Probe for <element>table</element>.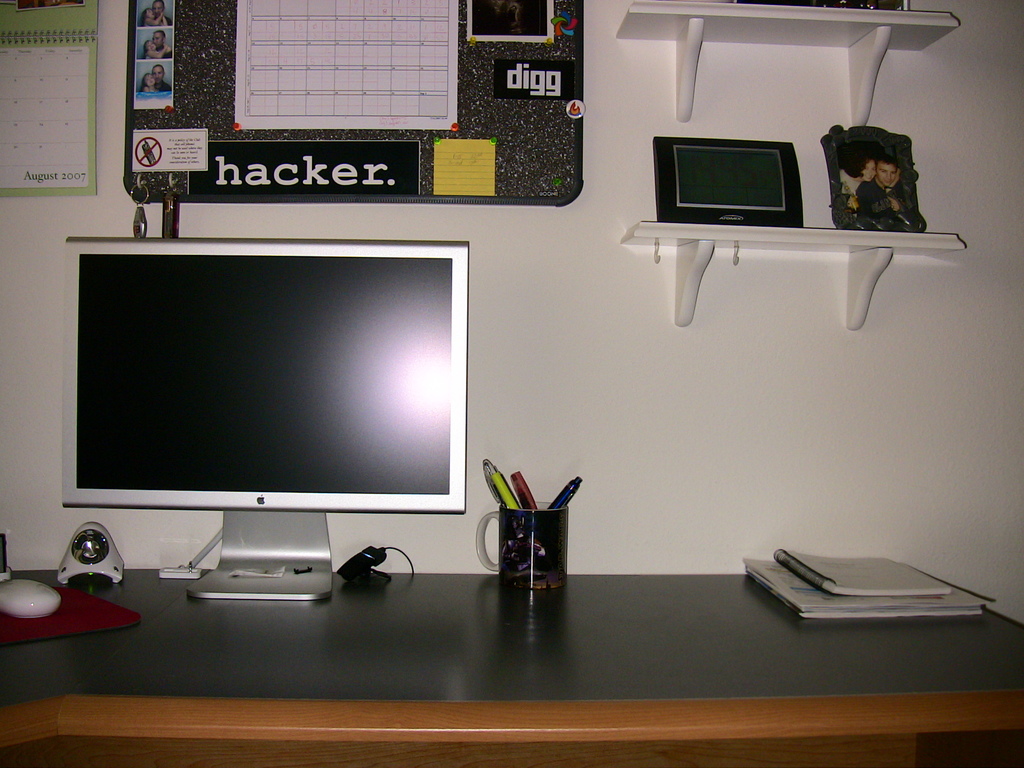
Probe result: pyautogui.locateOnScreen(56, 534, 970, 753).
